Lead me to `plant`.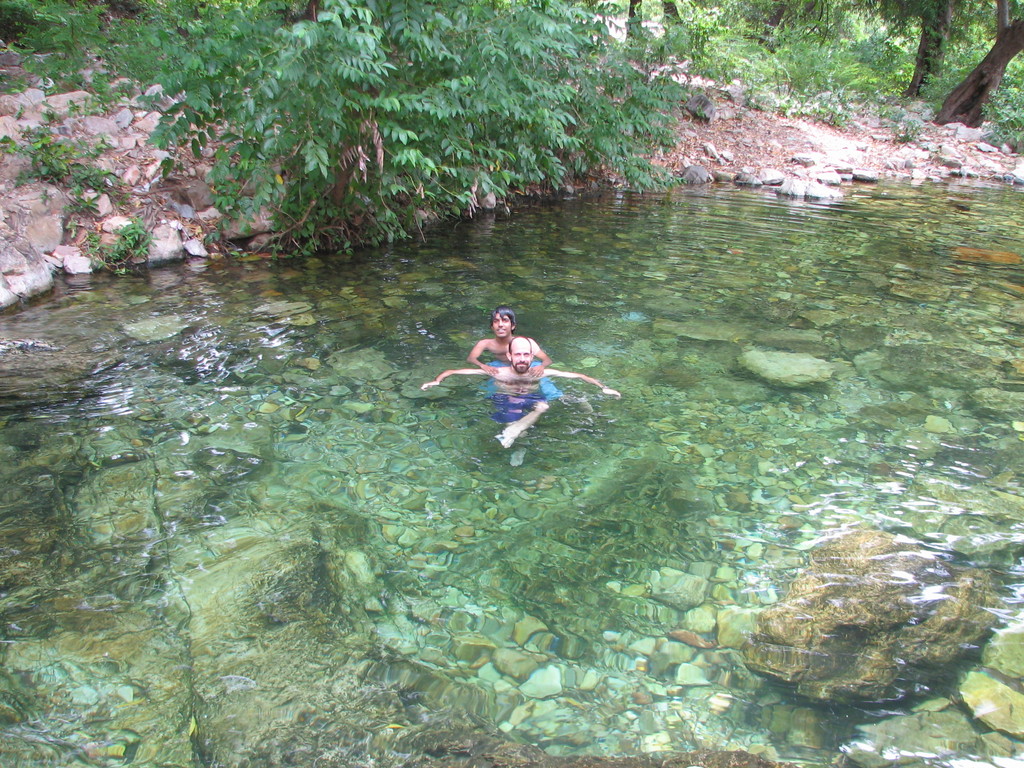
Lead to box(251, 0, 433, 260).
